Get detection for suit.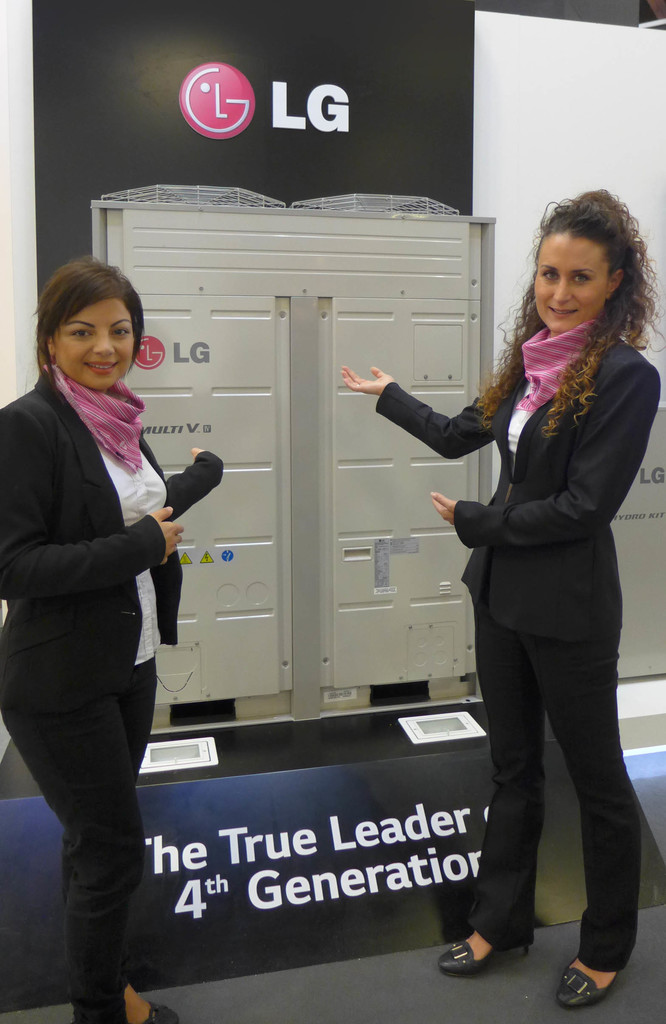
Detection: left=0, top=378, right=184, bottom=1023.
